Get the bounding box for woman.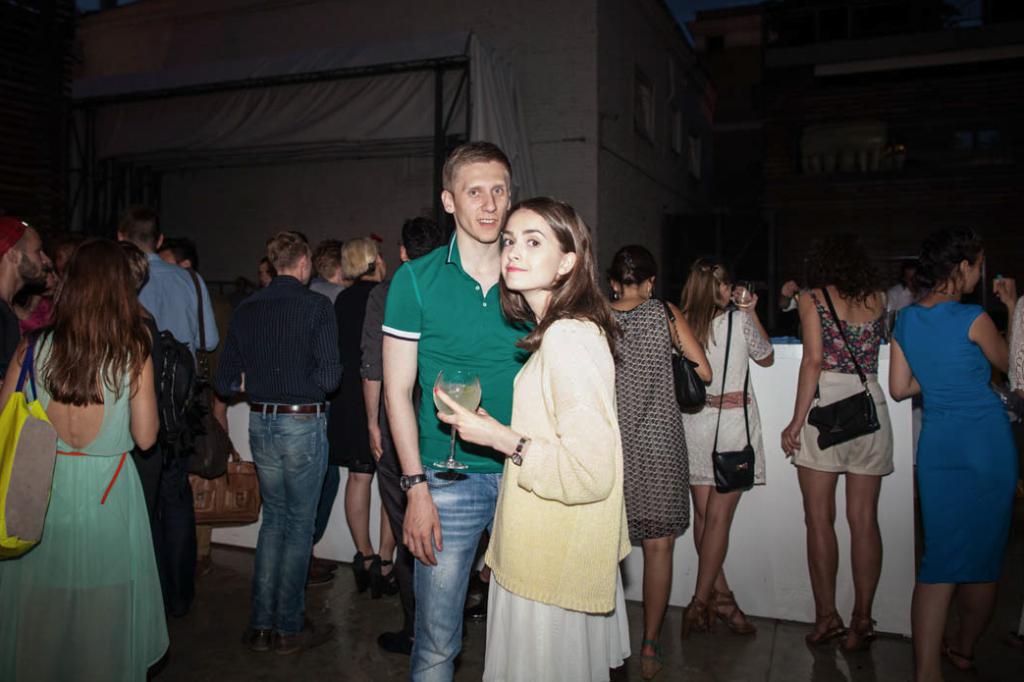
{"left": 777, "top": 228, "right": 892, "bottom": 648}.
